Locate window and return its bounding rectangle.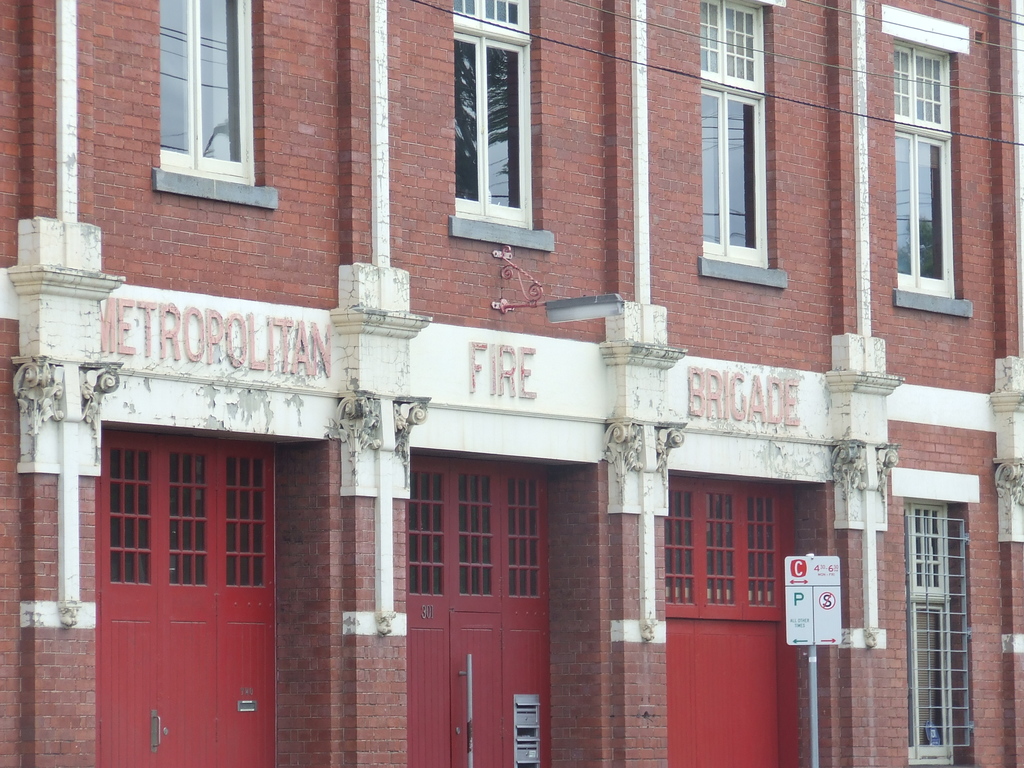
rect(432, 0, 546, 250).
